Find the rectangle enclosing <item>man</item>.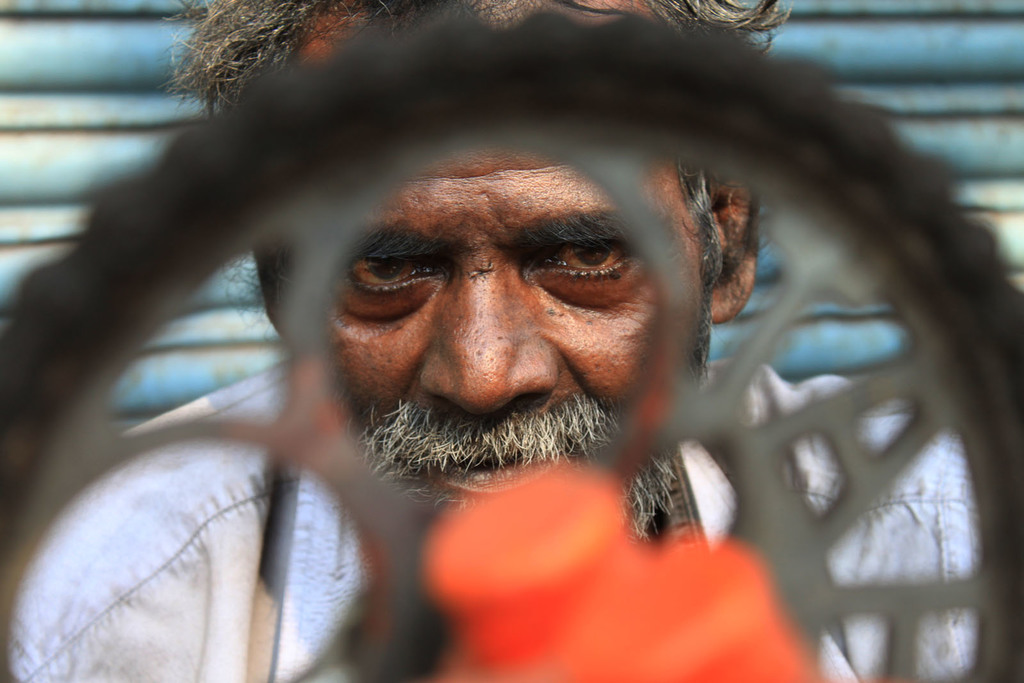
bbox(0, 0, 1023, 682).
